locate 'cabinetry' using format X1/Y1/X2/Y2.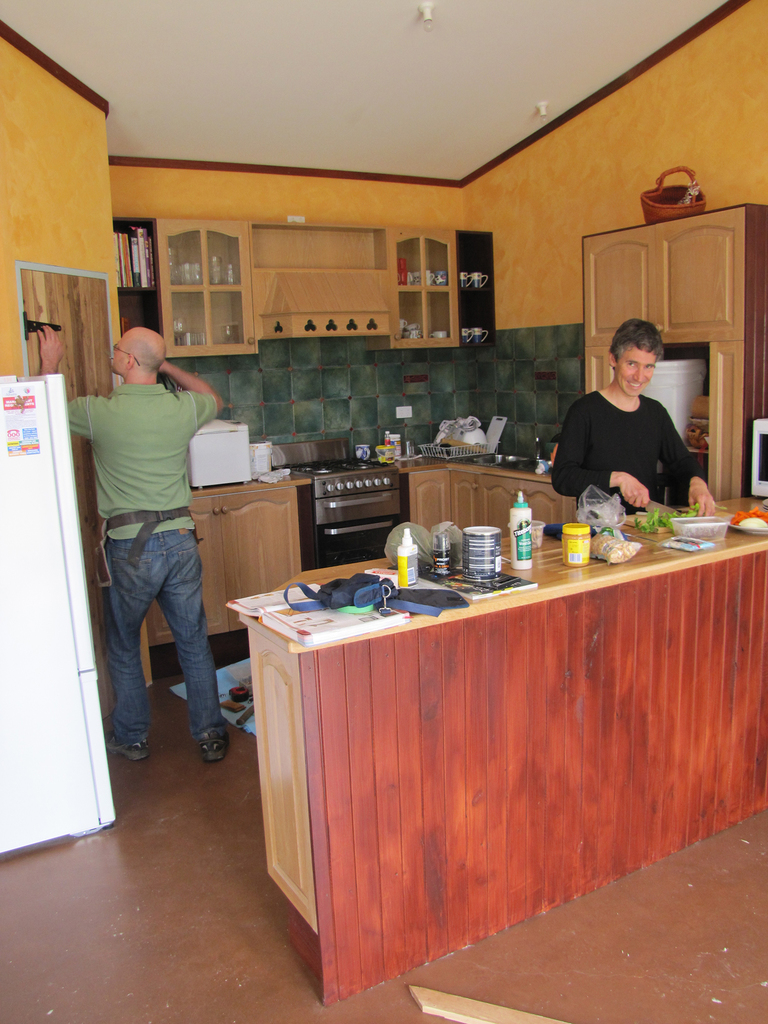
454/227/509/348.
